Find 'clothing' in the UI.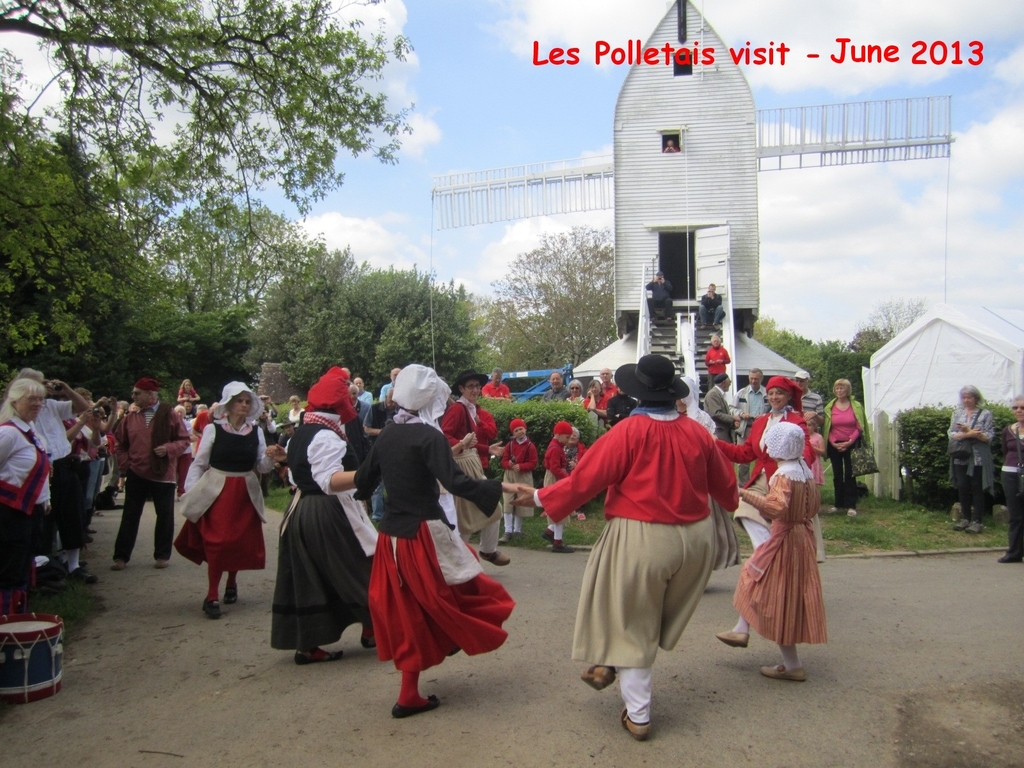
UI element at bbox=(556, 405, 742, 687).
